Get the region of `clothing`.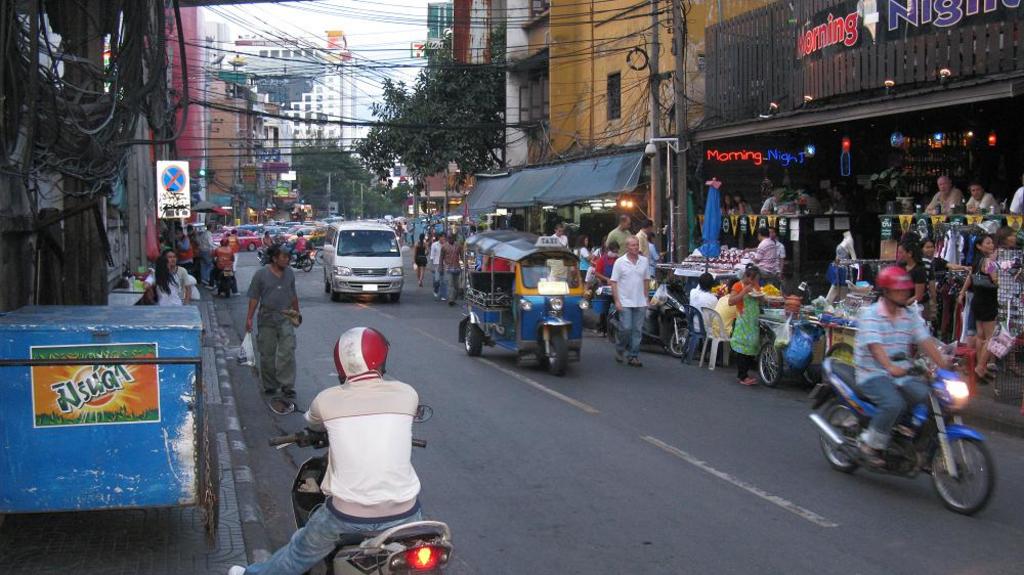
(left=143, top=273, right=196, bottom=309).
